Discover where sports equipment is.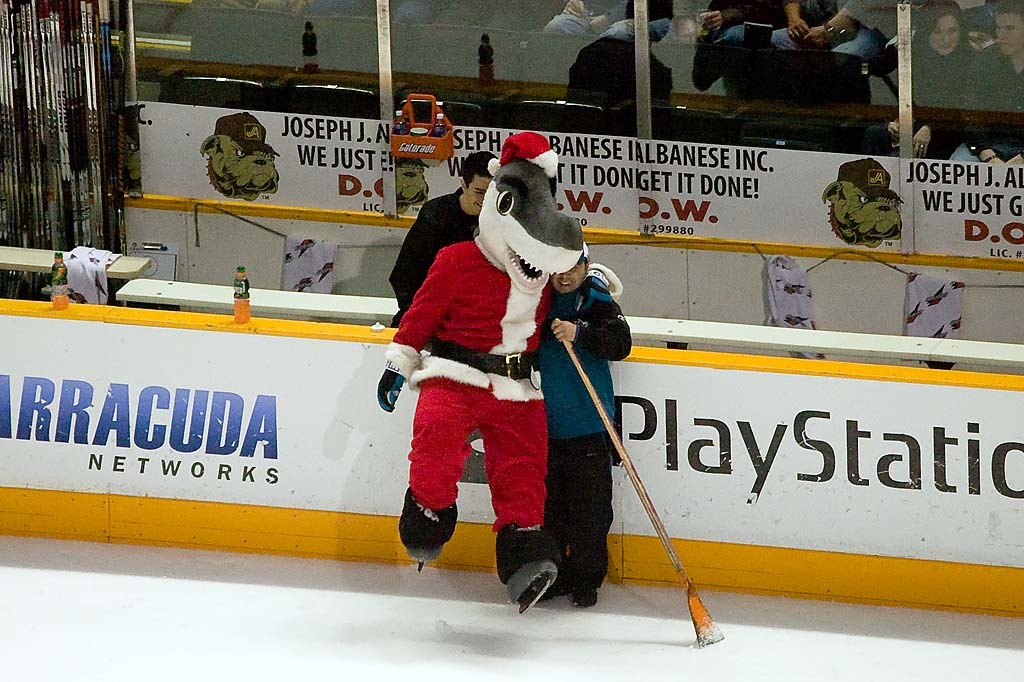
Discovered at select_region(511, 565, 558, 616).
